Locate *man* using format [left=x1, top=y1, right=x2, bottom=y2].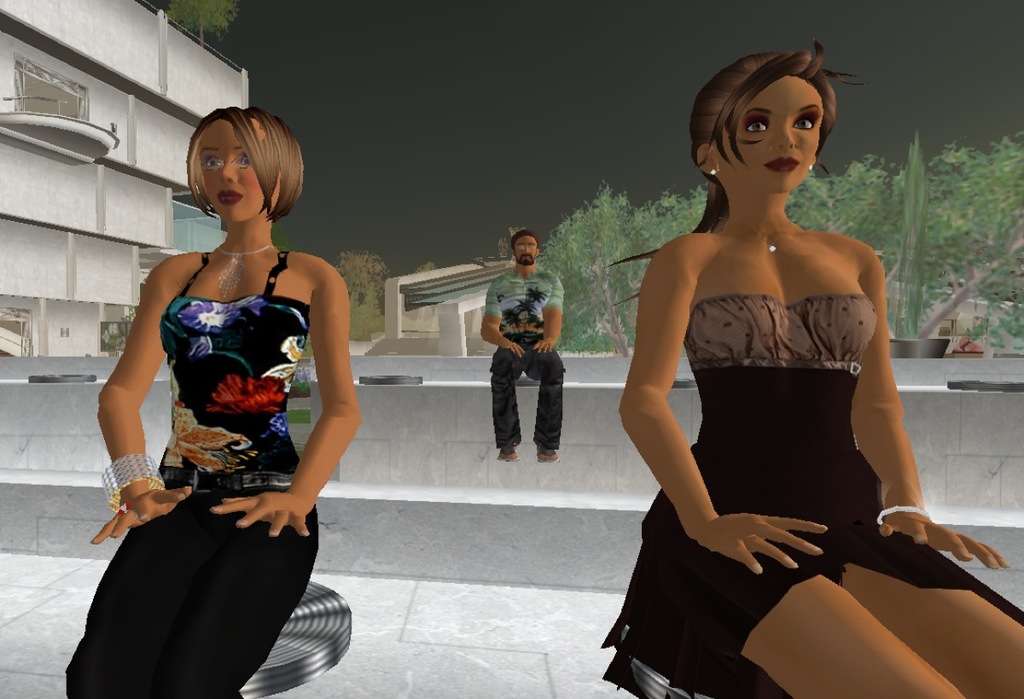
[left=479, top=230, right=568, bottom=466].
